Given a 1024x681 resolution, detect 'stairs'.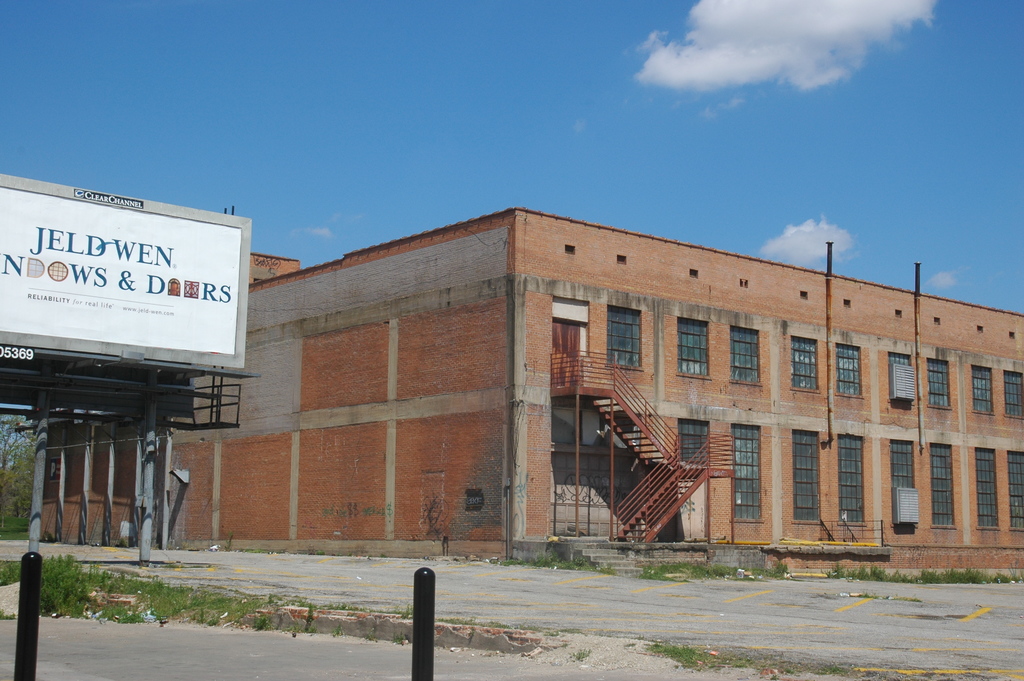
[left=593, top=388, right=714, bottom=548].
